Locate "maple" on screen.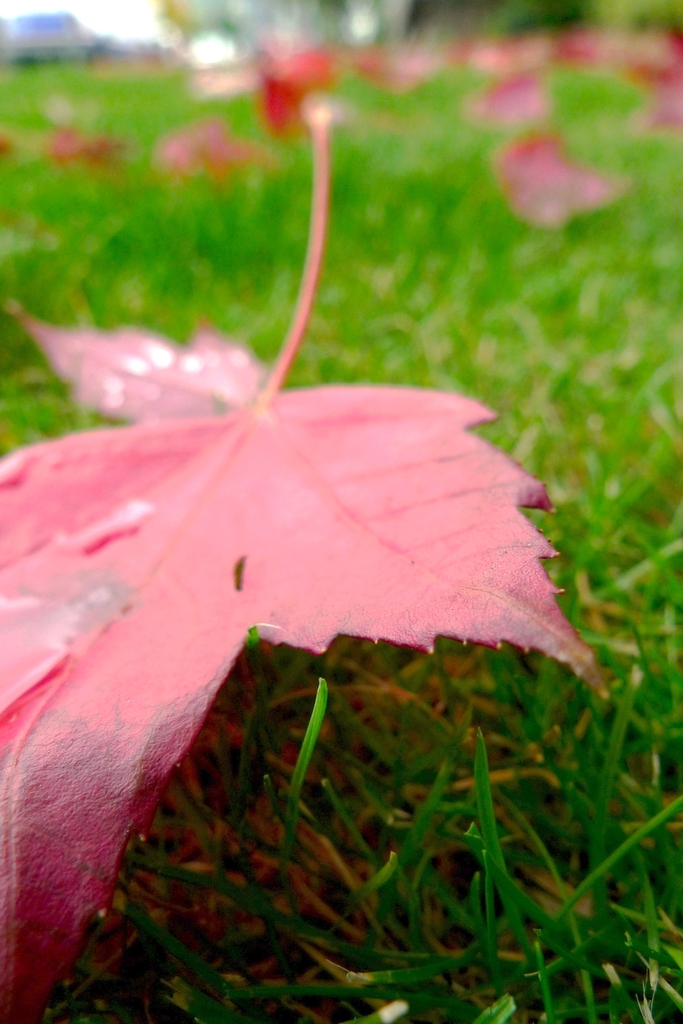
On screen at region(501, 131, 627, 239).
